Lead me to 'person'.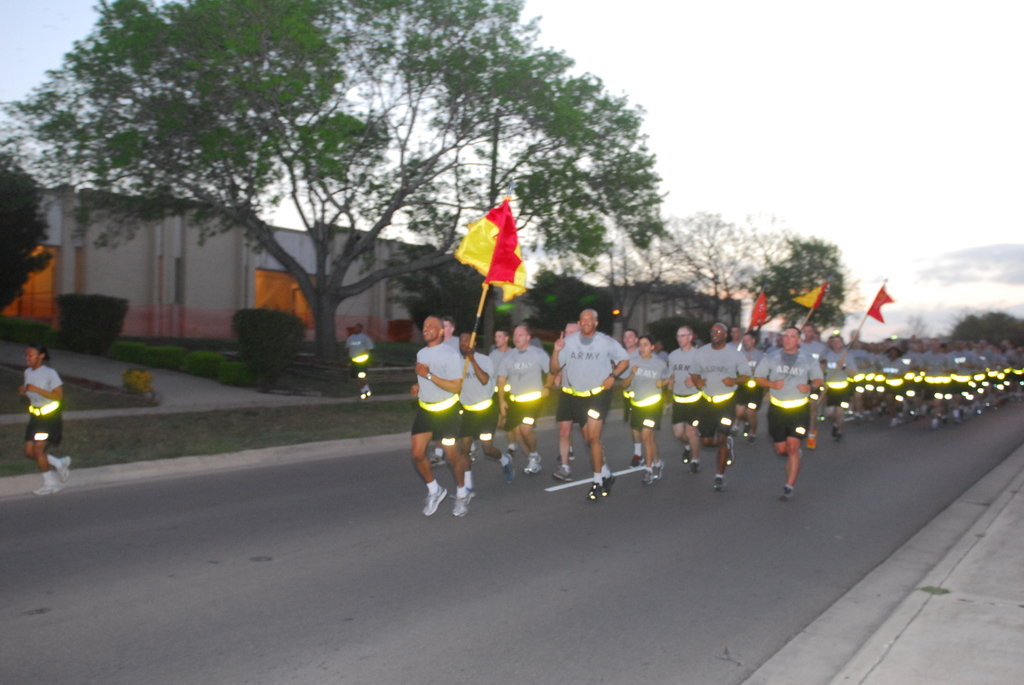
Lead to l=909, t=341, r=926, b=420.
